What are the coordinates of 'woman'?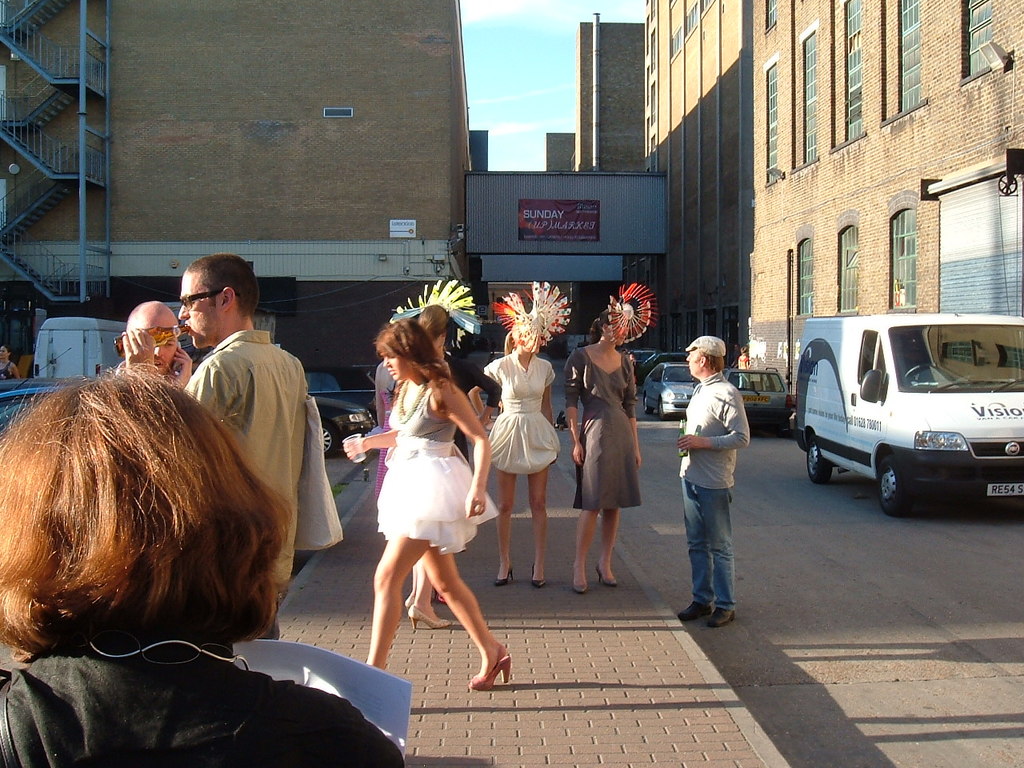
locate(373, 276, 481, 626).
